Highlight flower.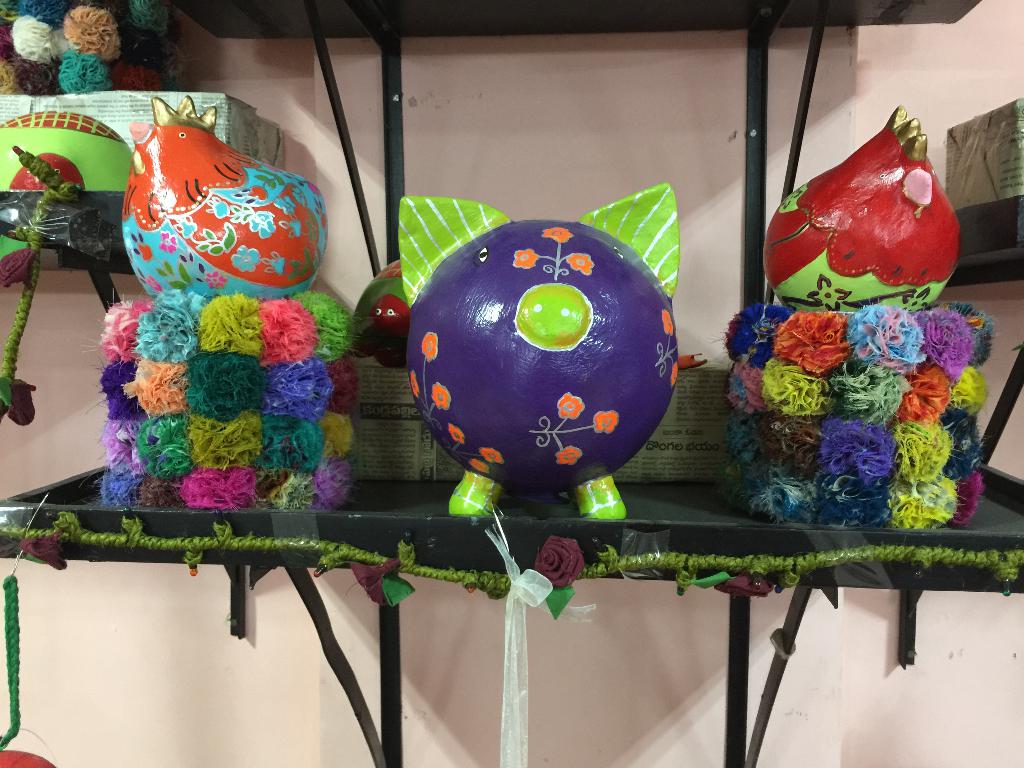
Highlighted region: x1=714, y1=569, x2=772, y2=596.
